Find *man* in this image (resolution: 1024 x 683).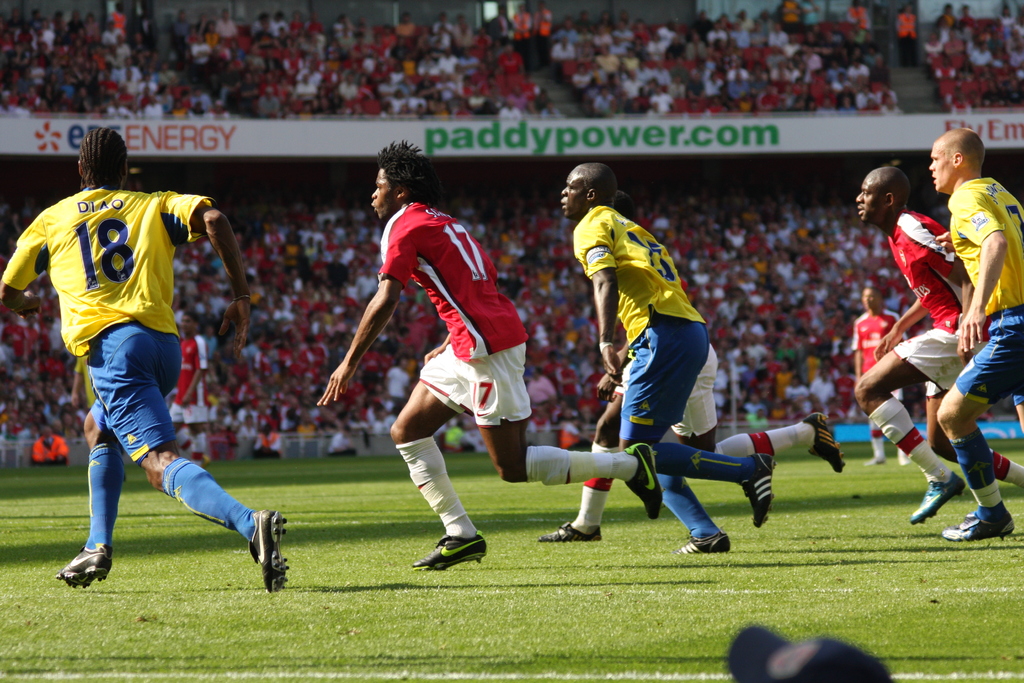
(854, 163, 1023, 525).
